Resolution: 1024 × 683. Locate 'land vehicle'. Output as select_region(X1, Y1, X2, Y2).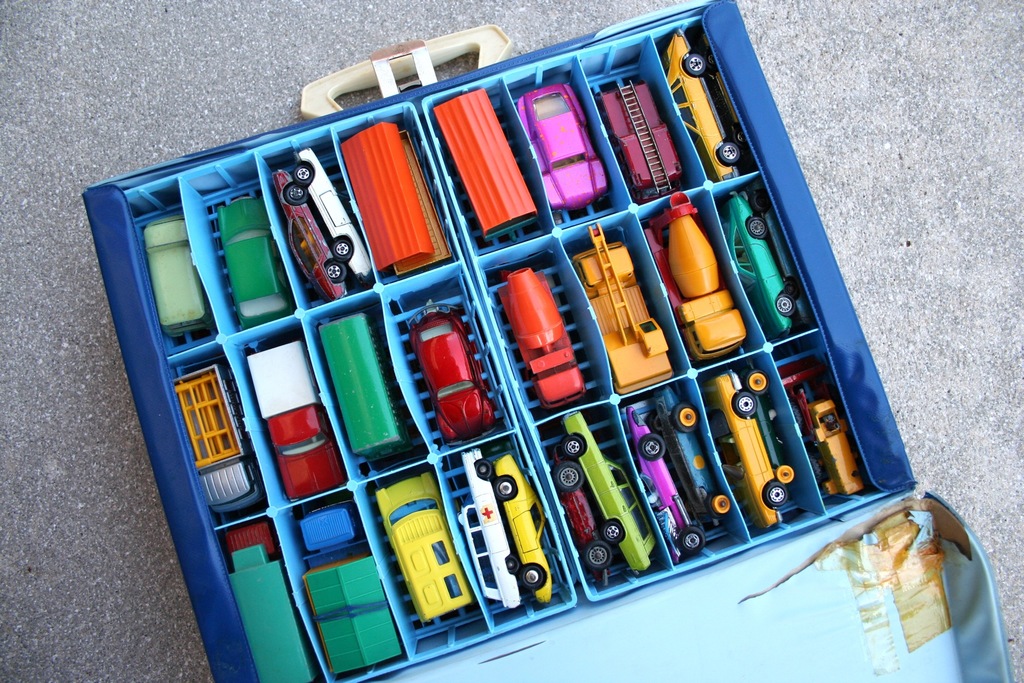
select_region(785, 365, 870, 498).
